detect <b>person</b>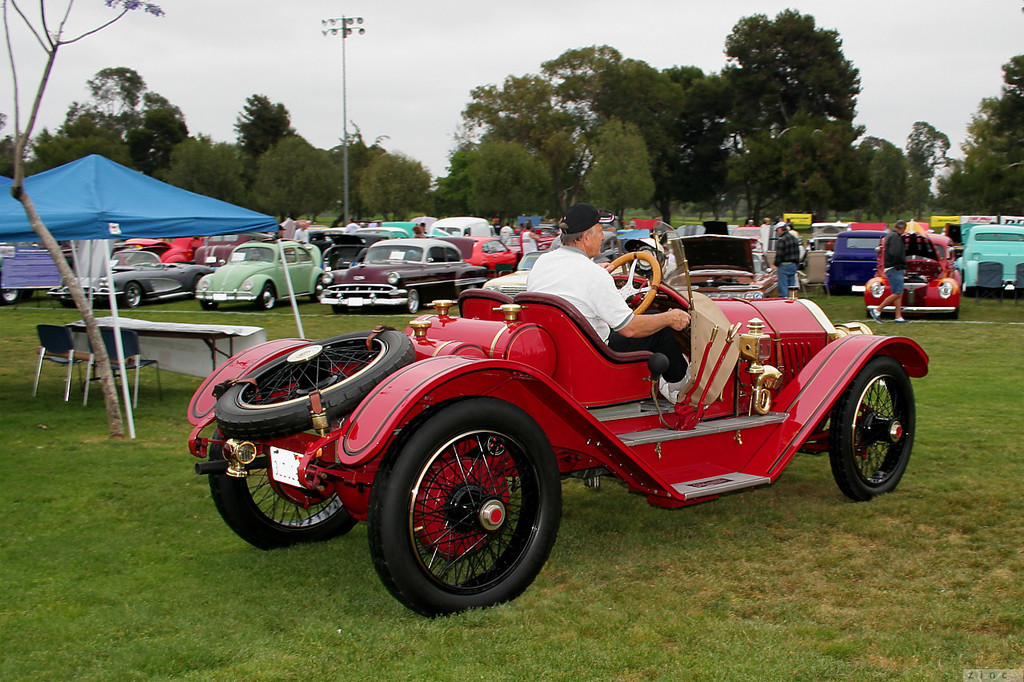
<bbox>871, 221, 908, 321</bbox>
